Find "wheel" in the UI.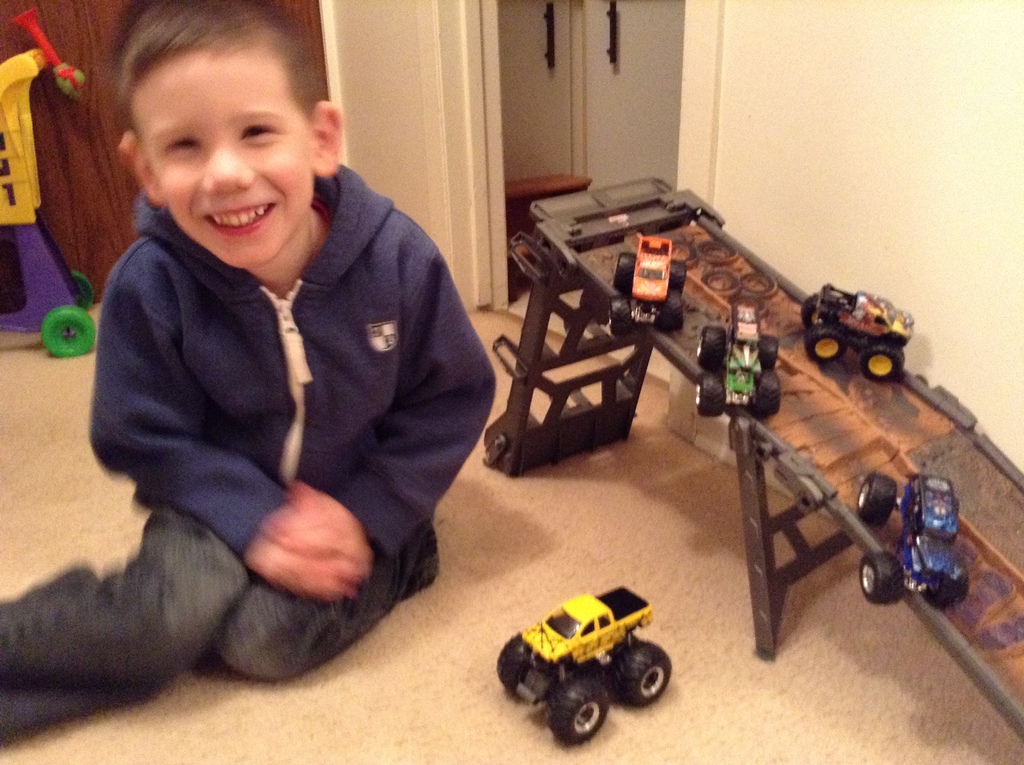
UI element at (806,321,851,360).
